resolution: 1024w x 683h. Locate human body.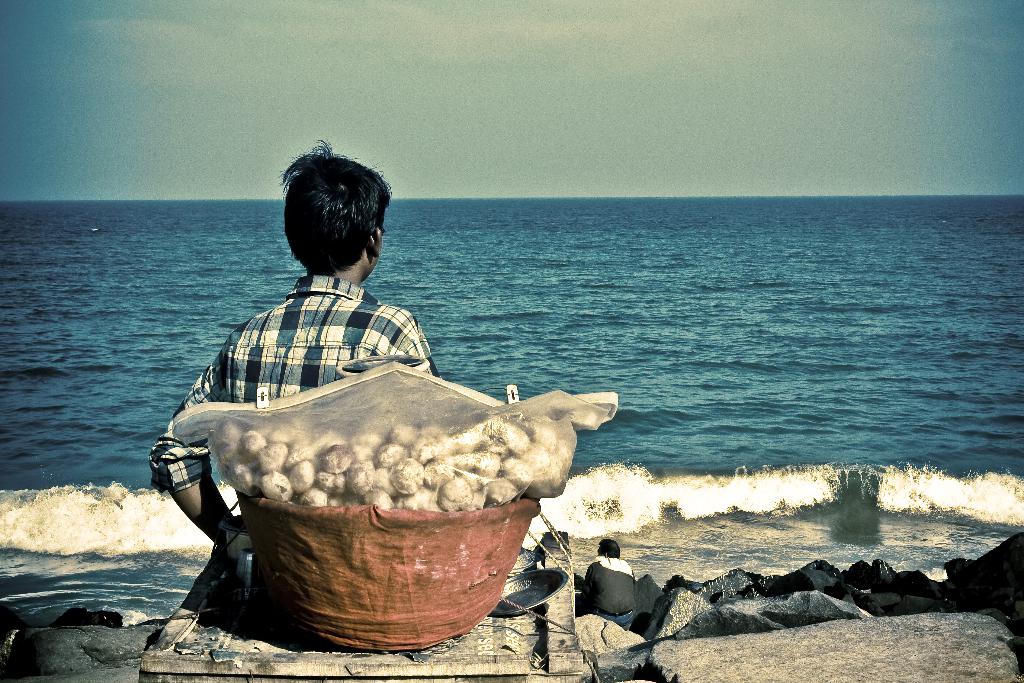
bbox=(152, 135, 435, 547).
